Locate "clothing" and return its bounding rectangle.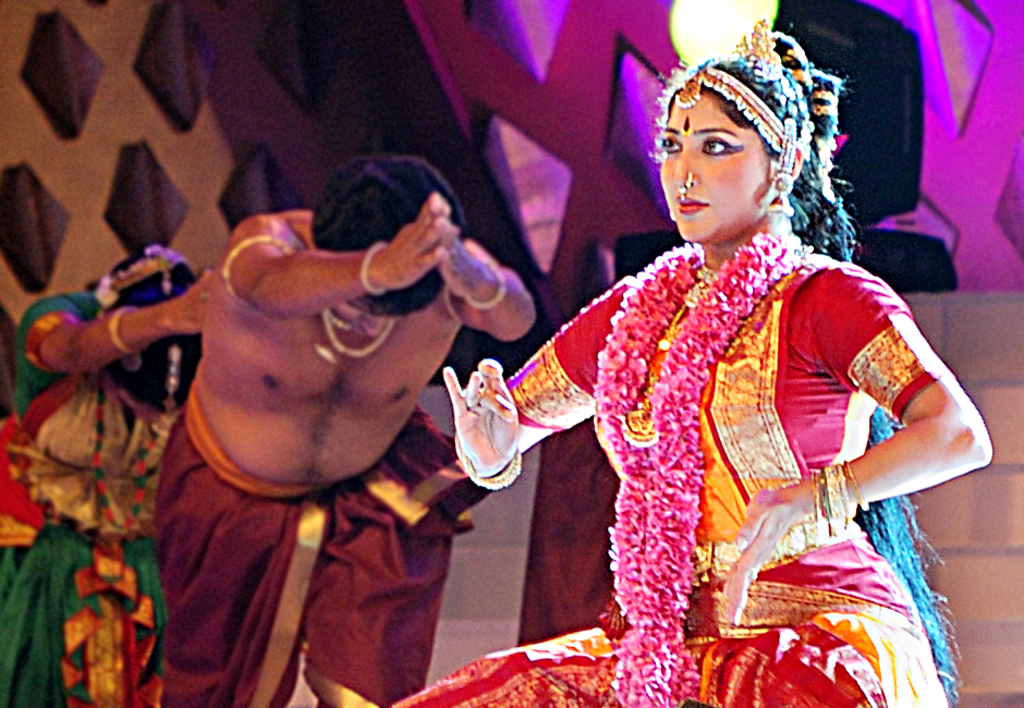
BBox(144, 363, 490, 707).
